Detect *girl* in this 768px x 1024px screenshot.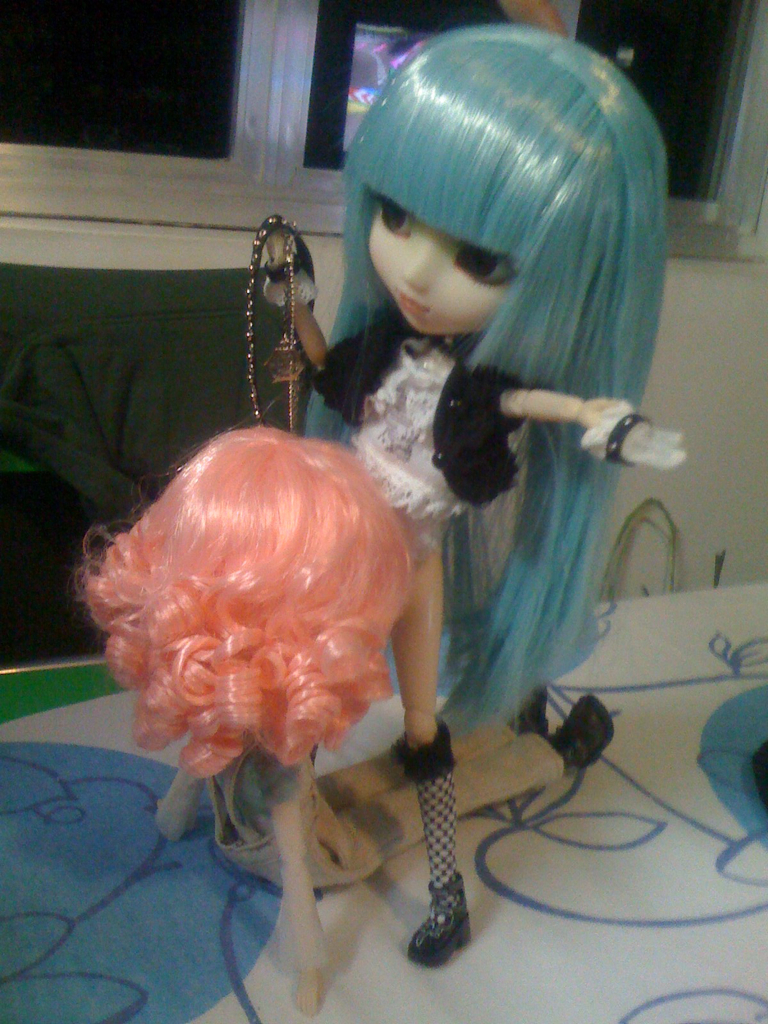
Detection: bbox(260, 22, 683, 964).
